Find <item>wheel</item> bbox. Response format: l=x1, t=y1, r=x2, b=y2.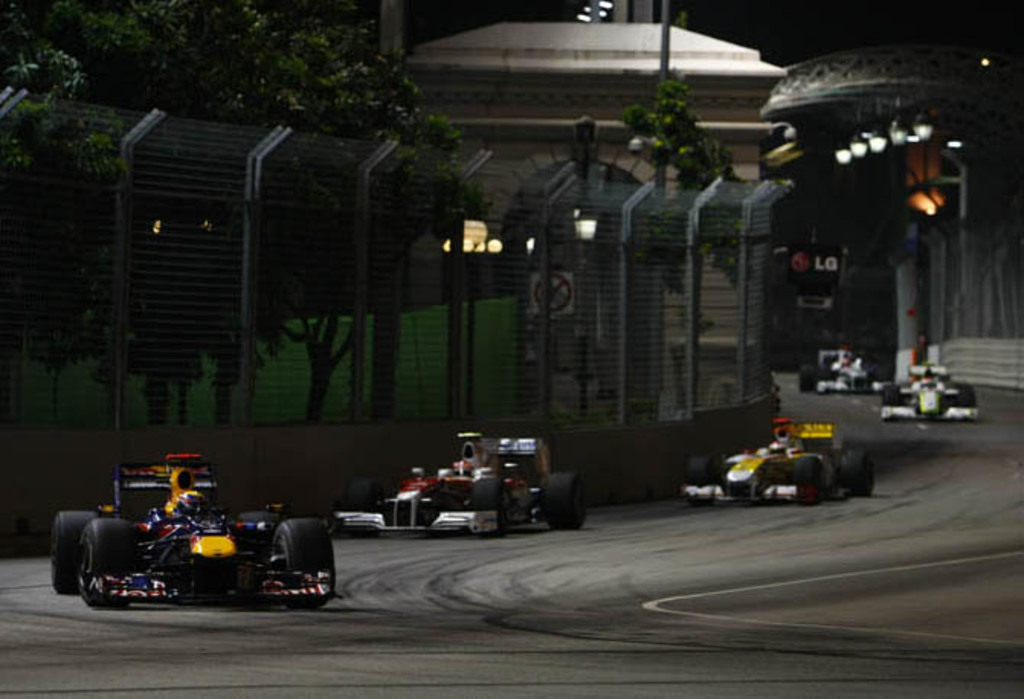
l=842, t=444, r=874, b=498.
